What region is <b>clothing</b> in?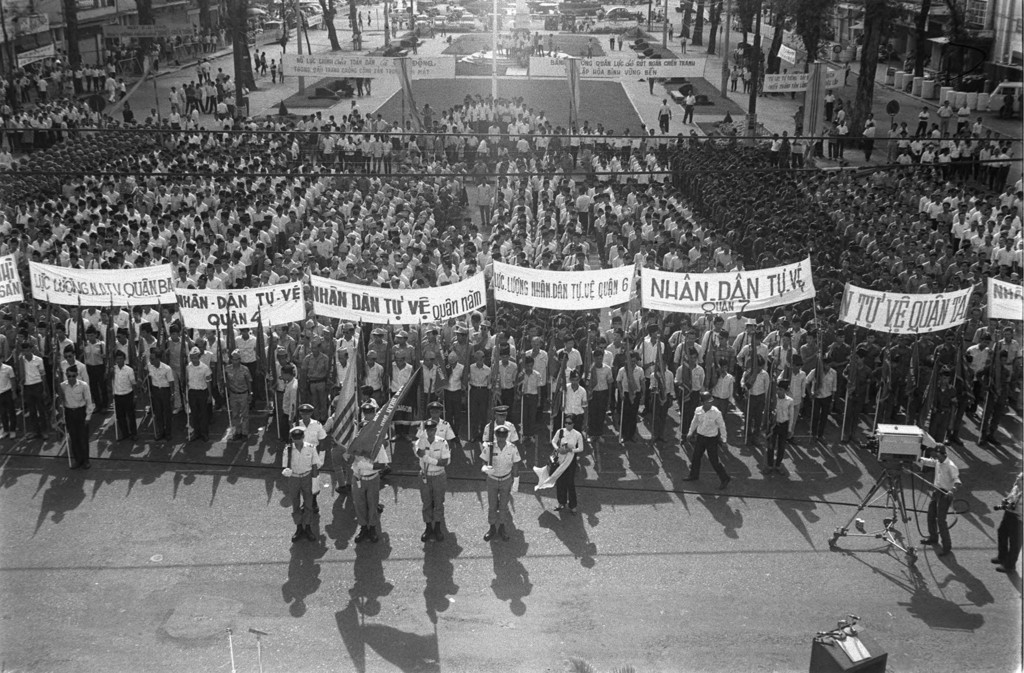
<bbox>548, 429, 587, 505</bbox>.
